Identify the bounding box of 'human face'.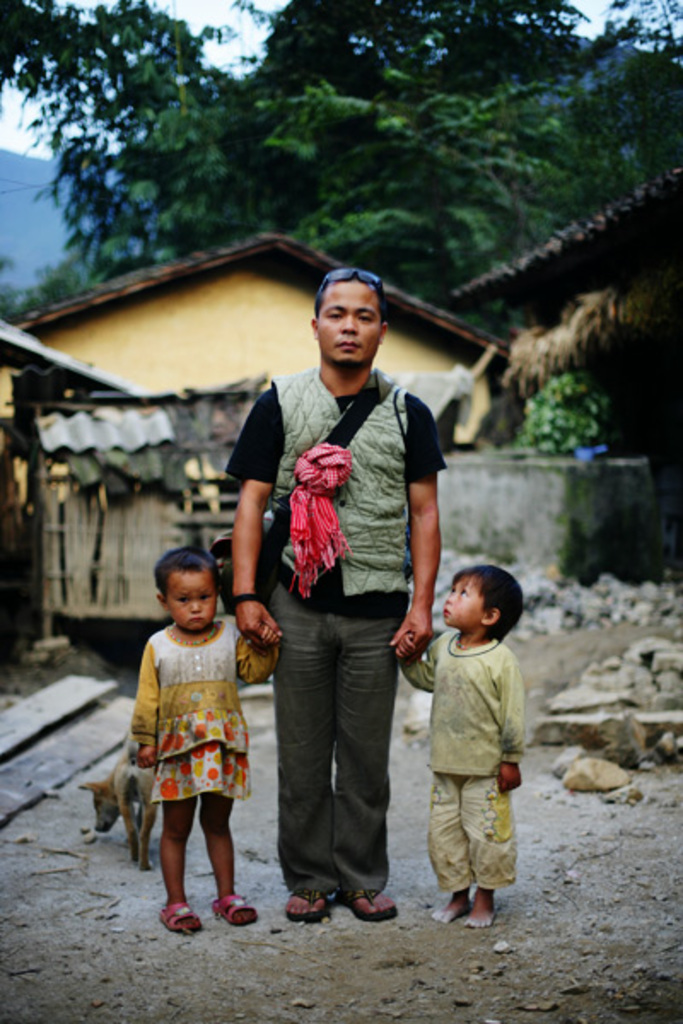
{"left": 167, "top": 573, "right": 217, "bottom": 631}.
